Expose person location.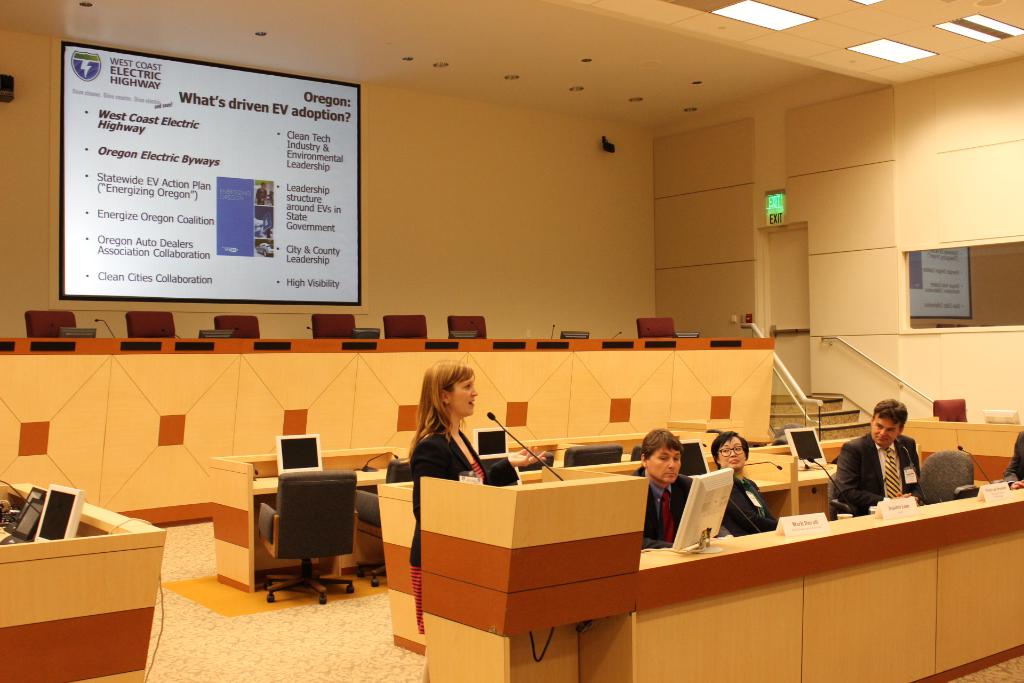
Exposed at left=407, top=361, right=548, bottom=682.
